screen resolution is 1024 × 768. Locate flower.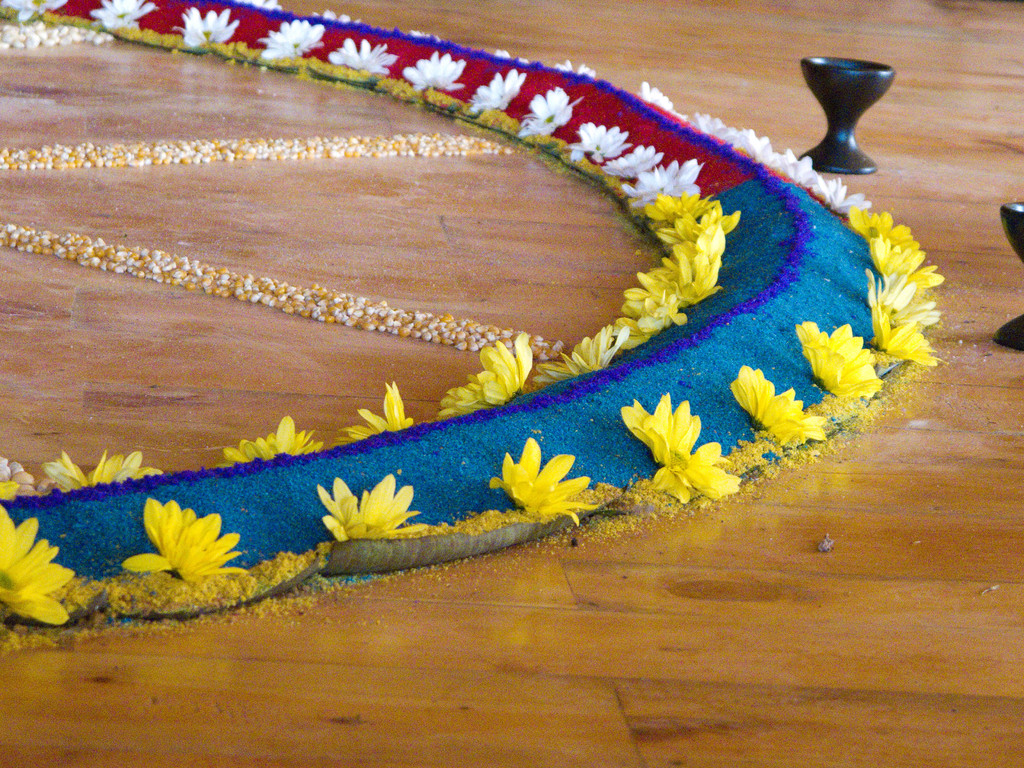
left=94, top=0, right=157, bottom=35.
